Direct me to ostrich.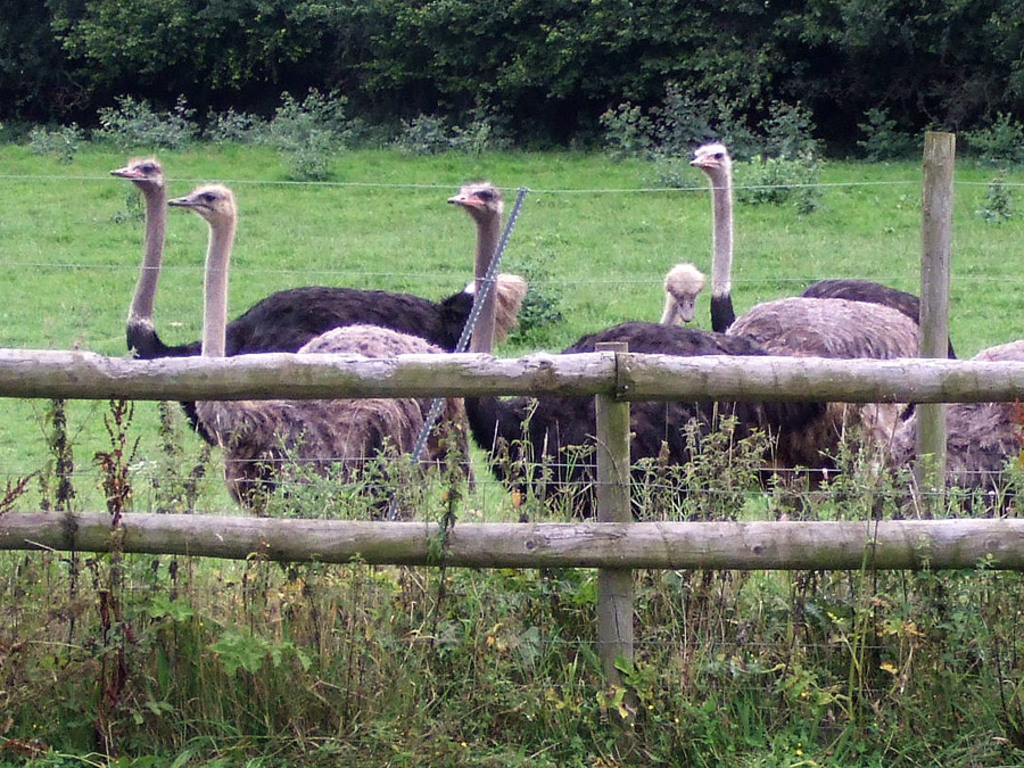
Direction: pyautogui.locateOnScreen(429, 174, 826, 518).
